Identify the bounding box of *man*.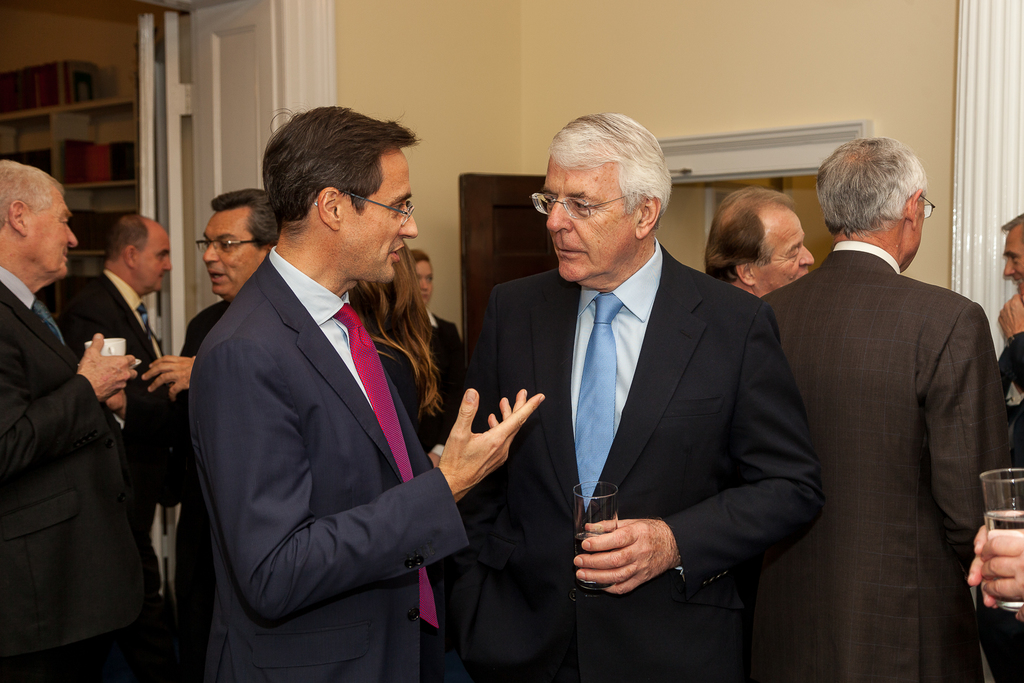
(991, 212, 1023, 682).
